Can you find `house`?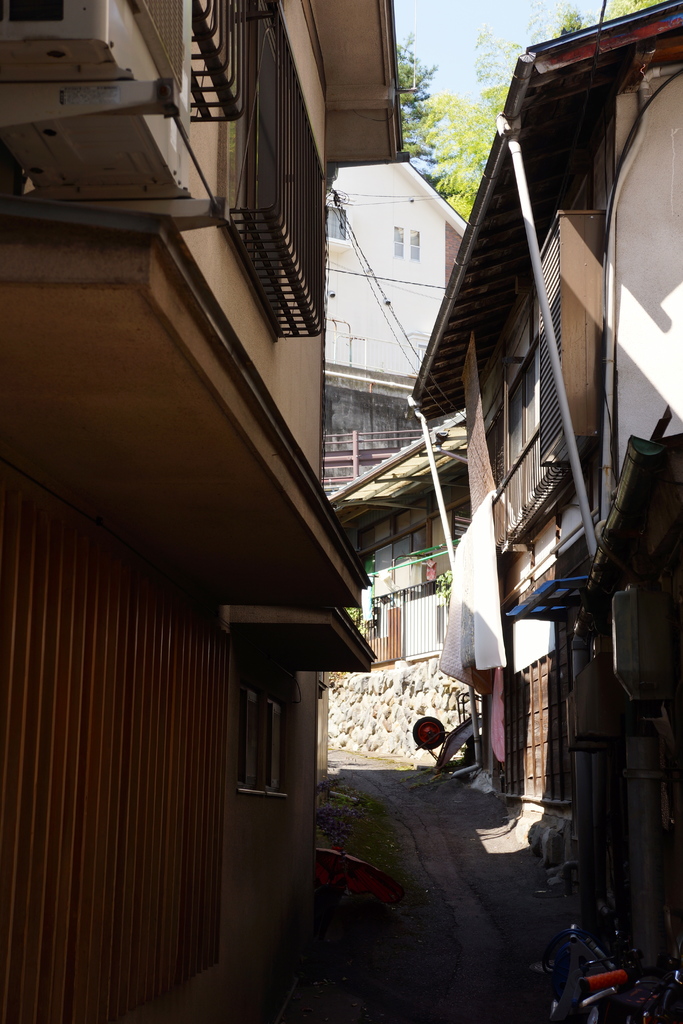
Yes, bounding box: box(390, 0, 682, 974).
